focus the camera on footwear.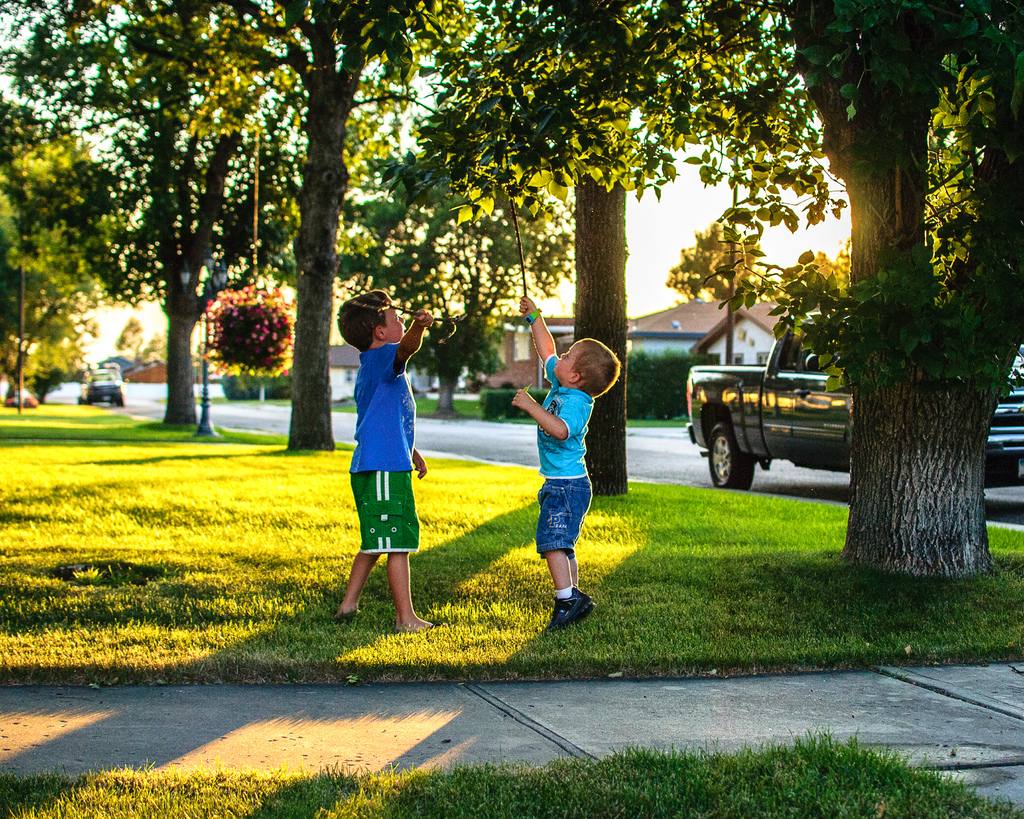
Focus region: bbox=[543, 580, 588, 633].
